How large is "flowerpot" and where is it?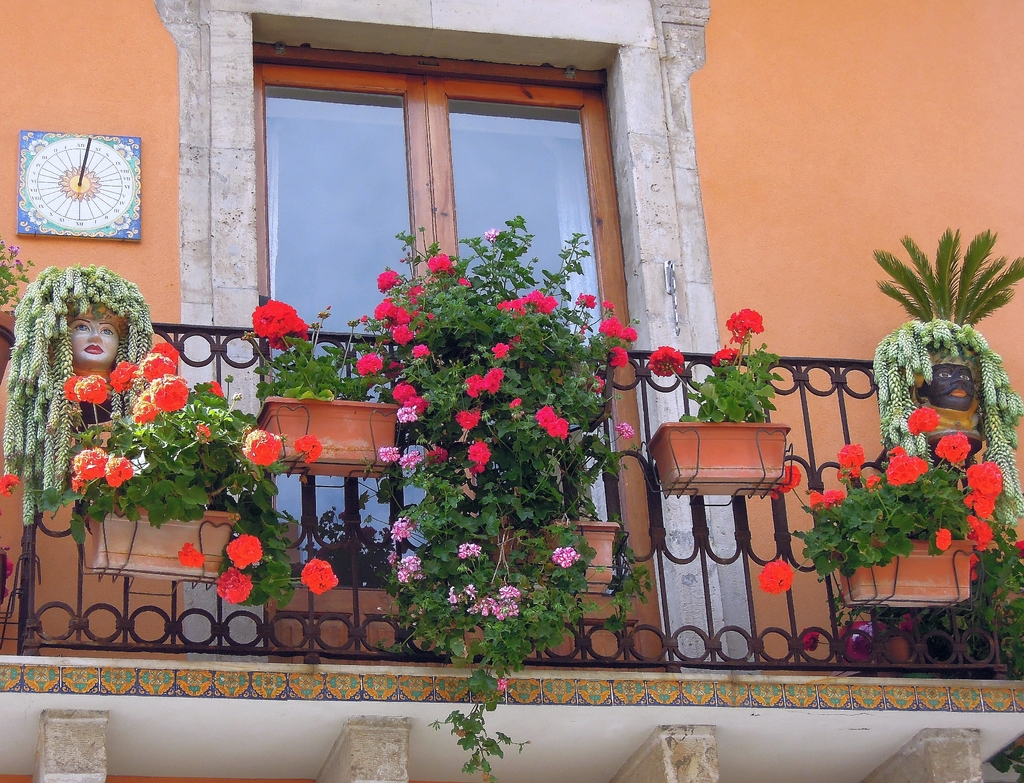
Bounding box: box(50, 303, 132, 363).
